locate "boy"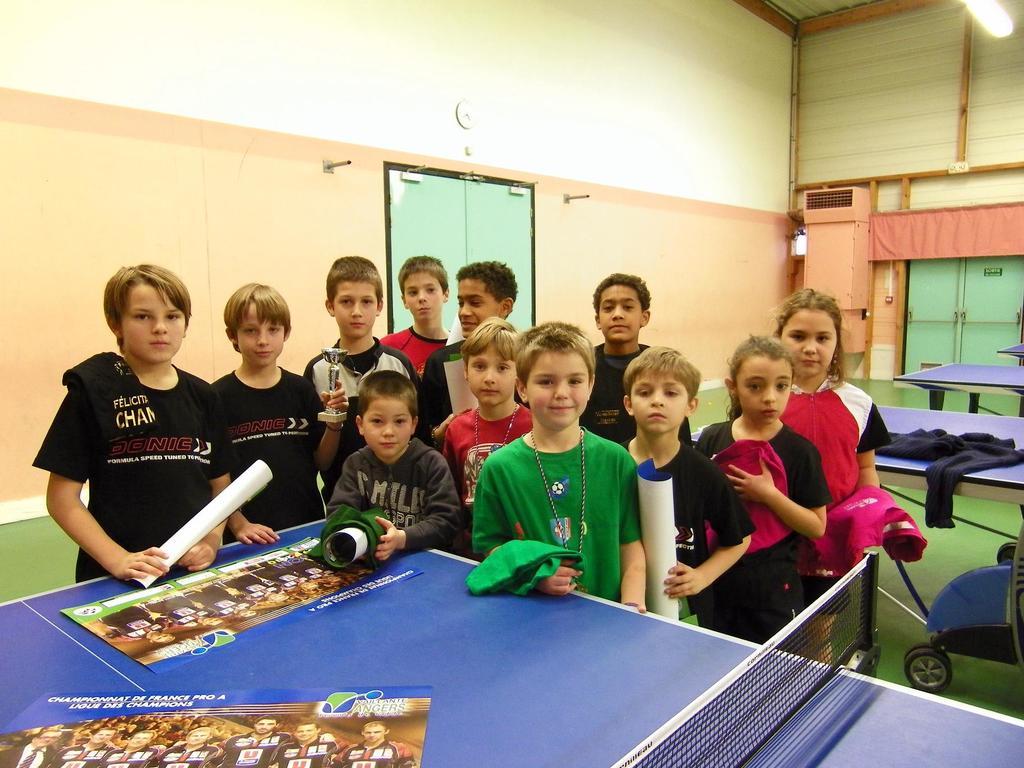
locate(474, 321, 643, 611)
